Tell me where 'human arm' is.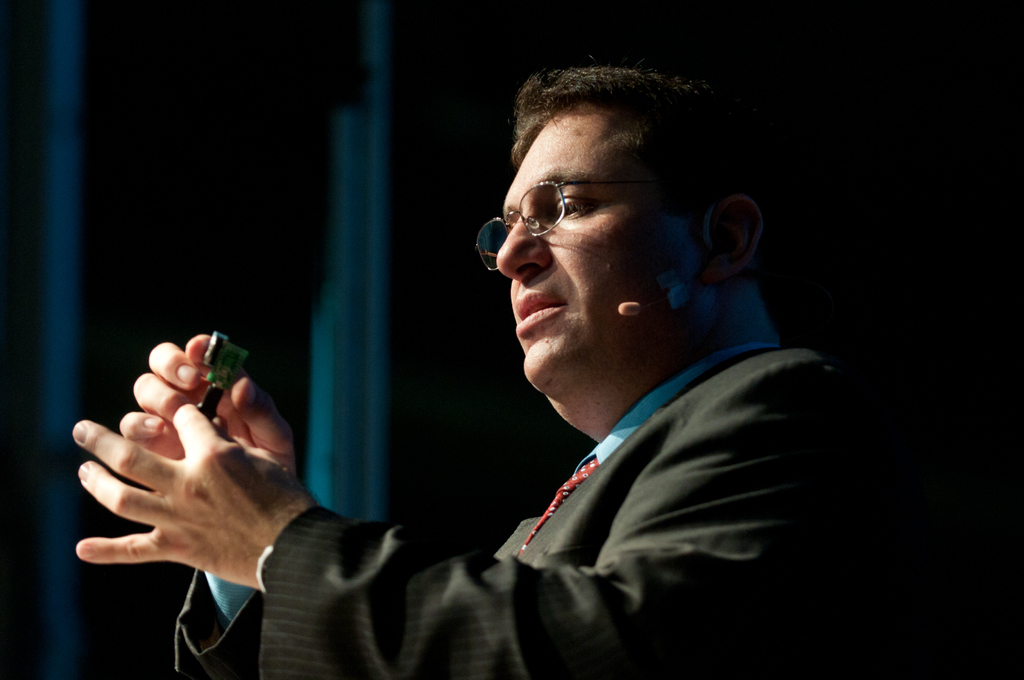
'human arm' is at {"x1": 77, "y1": 399, "x2": 866, "y2": 679}.
